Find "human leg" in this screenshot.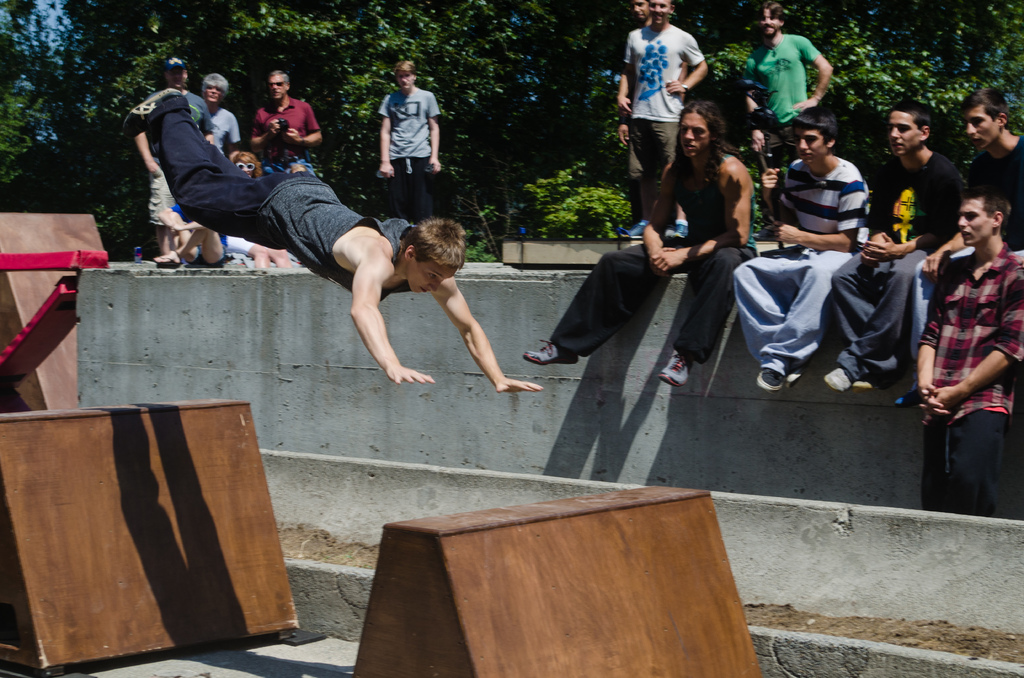
The bounding box for "human leg" is <region>732, 257, 808, 390</region>.
